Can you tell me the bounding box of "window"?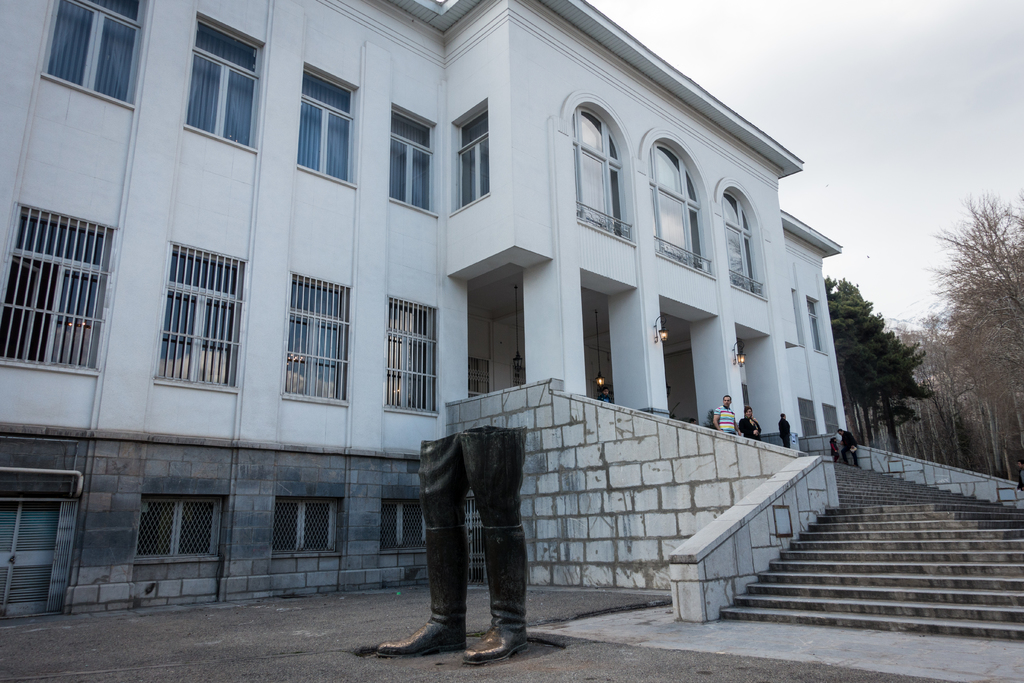
[274, 497, 340, 551].
